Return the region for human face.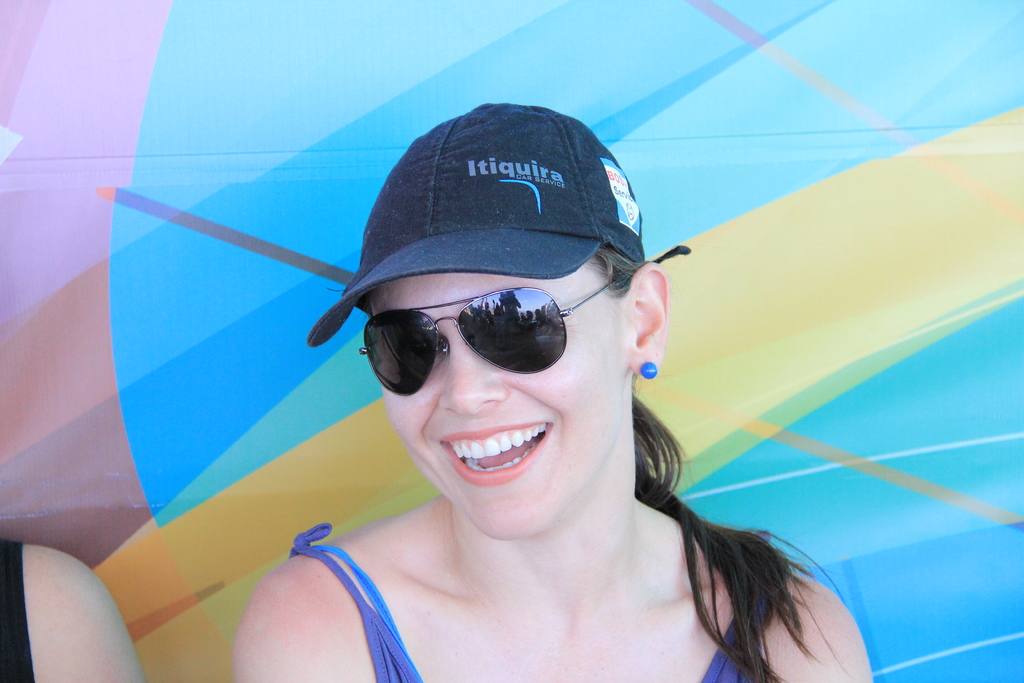
[383,249,627,542].
